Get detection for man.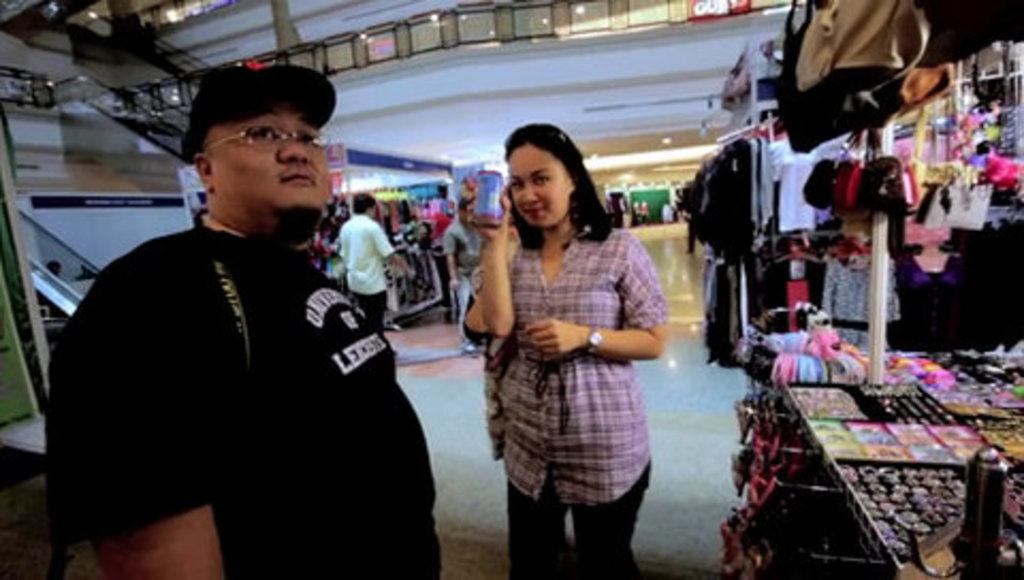
Detection: pyautogui.locateOnScreen(444, 198, 489, 352).
